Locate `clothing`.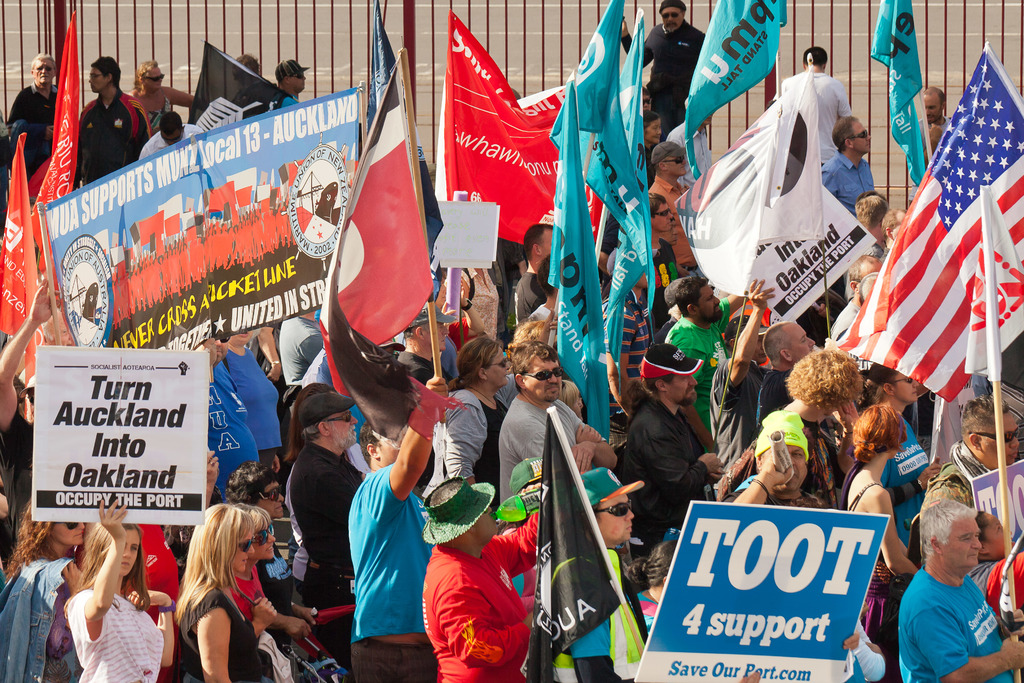
Bounding box: crop(895, 567, 1018, 682).
